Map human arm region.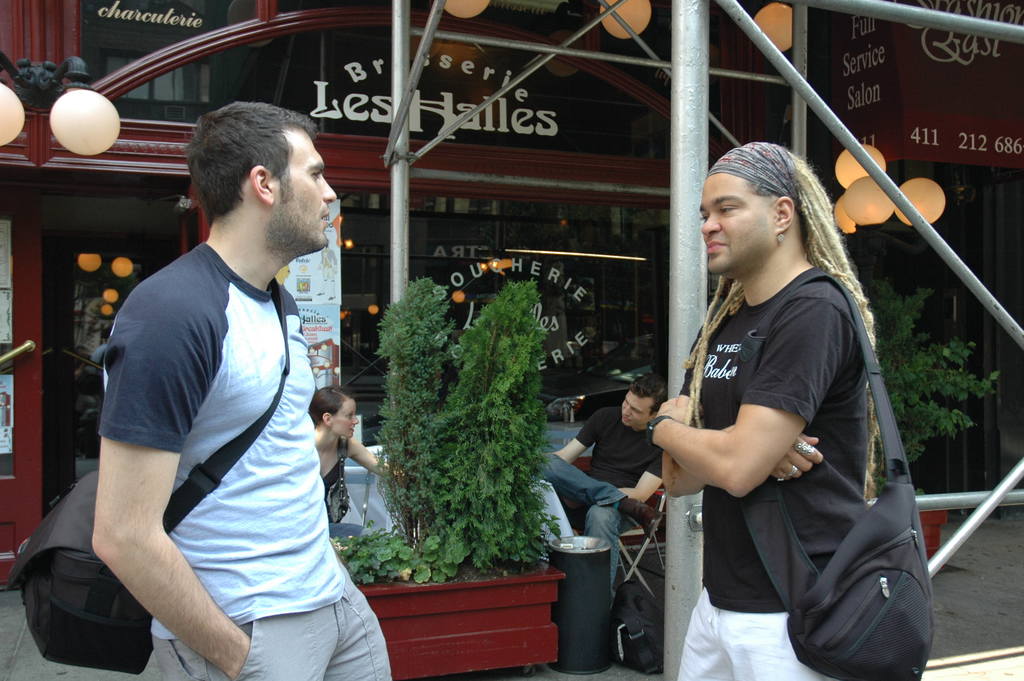
Mapped to rect(549, 406, 611, 463).
